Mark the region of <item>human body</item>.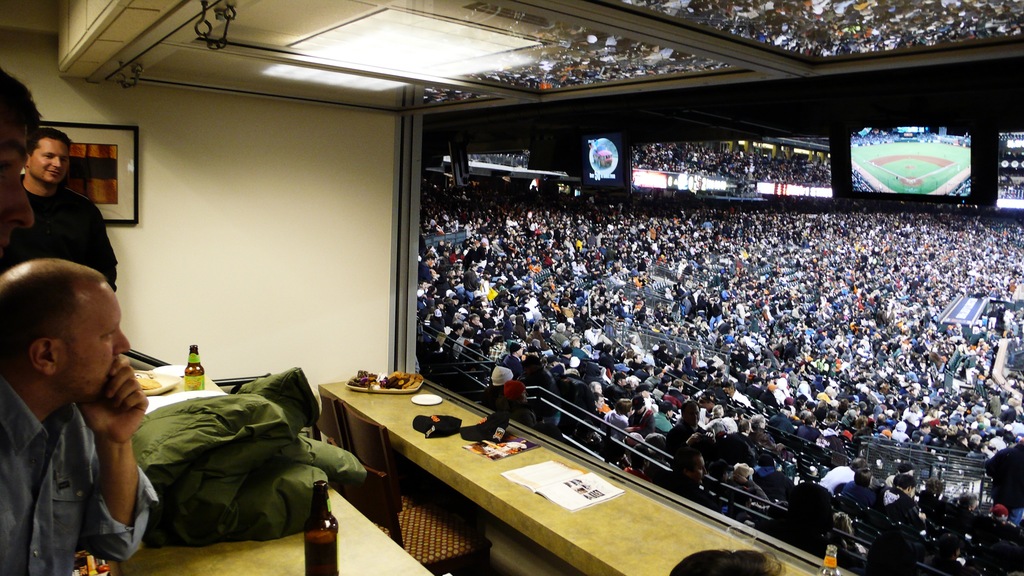
Region: (left=593, top=328, right=612, bottom=335).
